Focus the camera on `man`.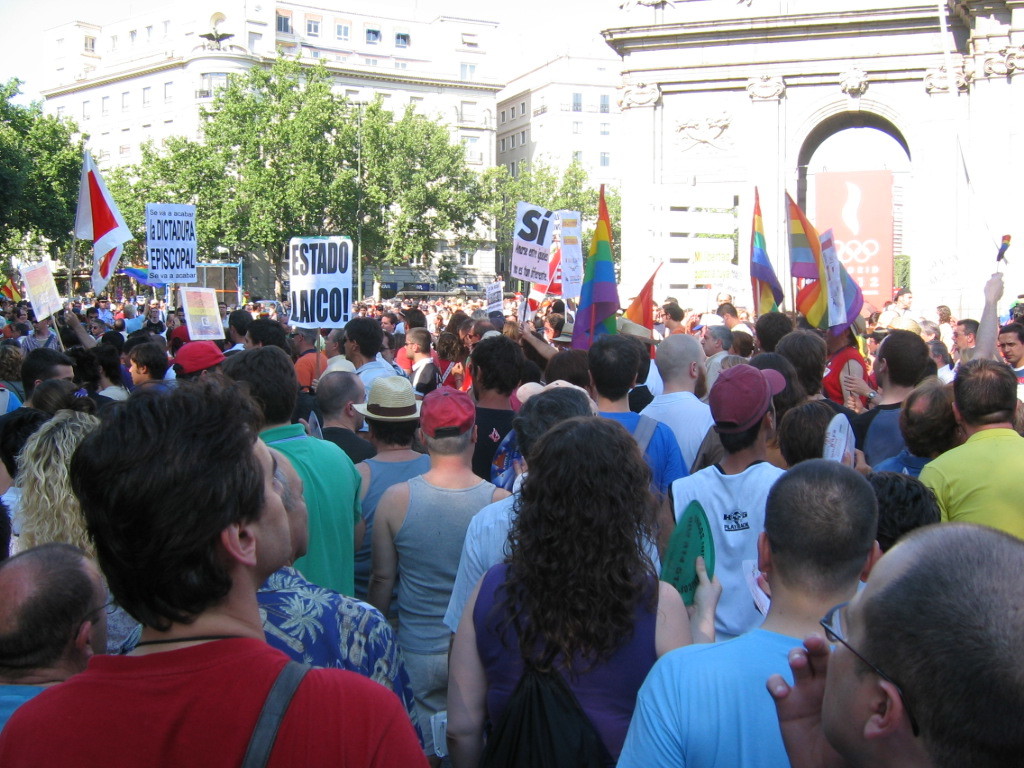
Focus region: detection(404, 333, 444, 406).
